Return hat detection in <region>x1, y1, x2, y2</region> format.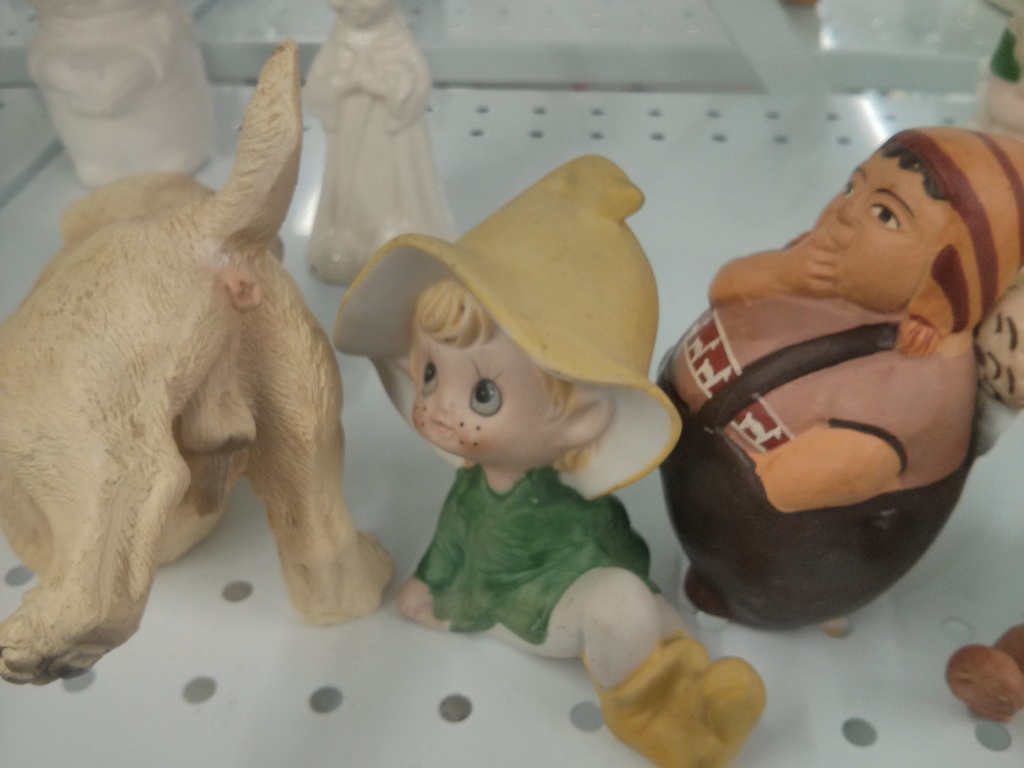
<region>334, 155, 681, 504</region>.
